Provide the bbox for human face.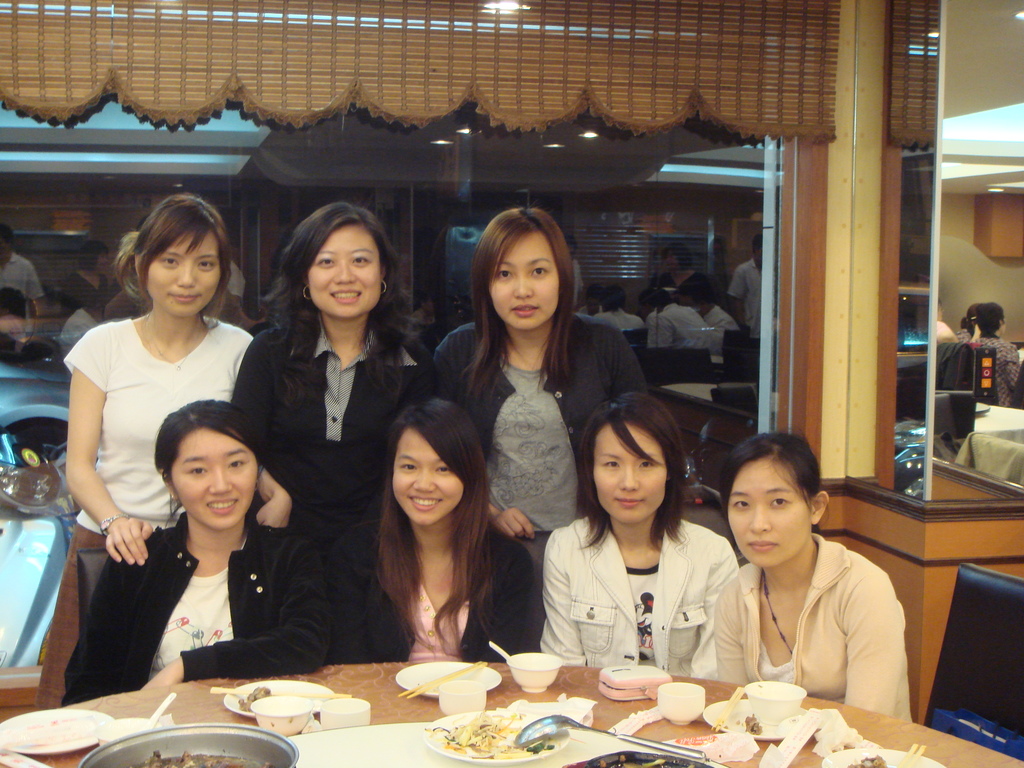
bbox=(596, 423, 667, 531).
